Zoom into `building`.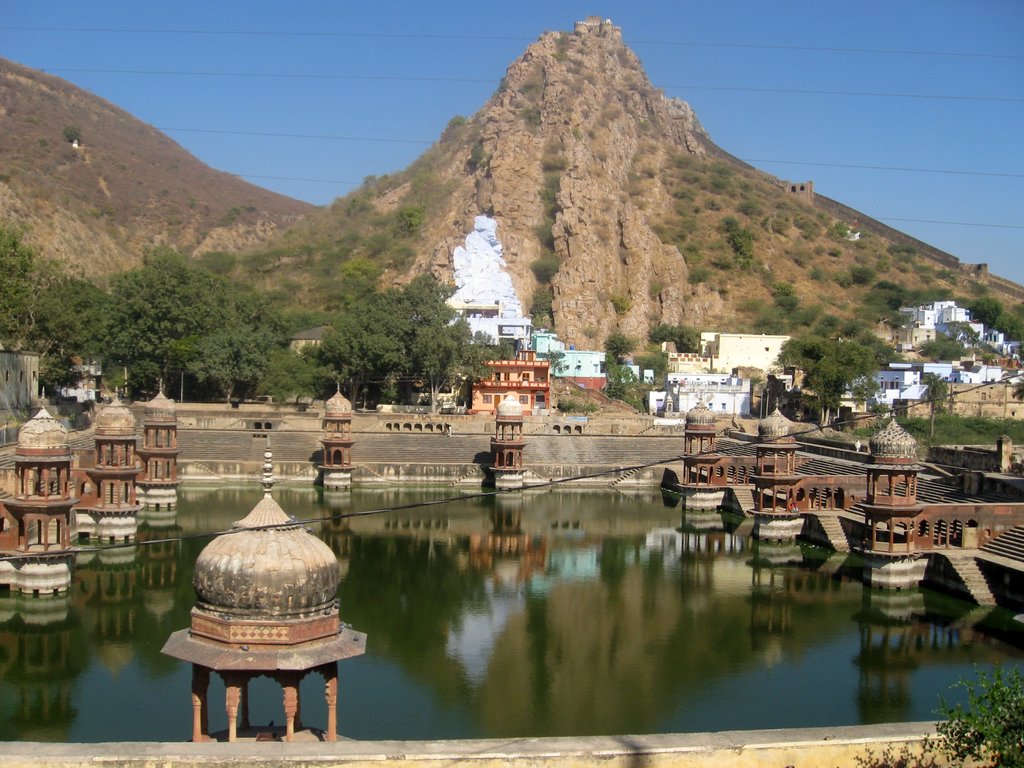
Zoom target: pyautogui.locateOnScreen(287, 320, 340, 352).
